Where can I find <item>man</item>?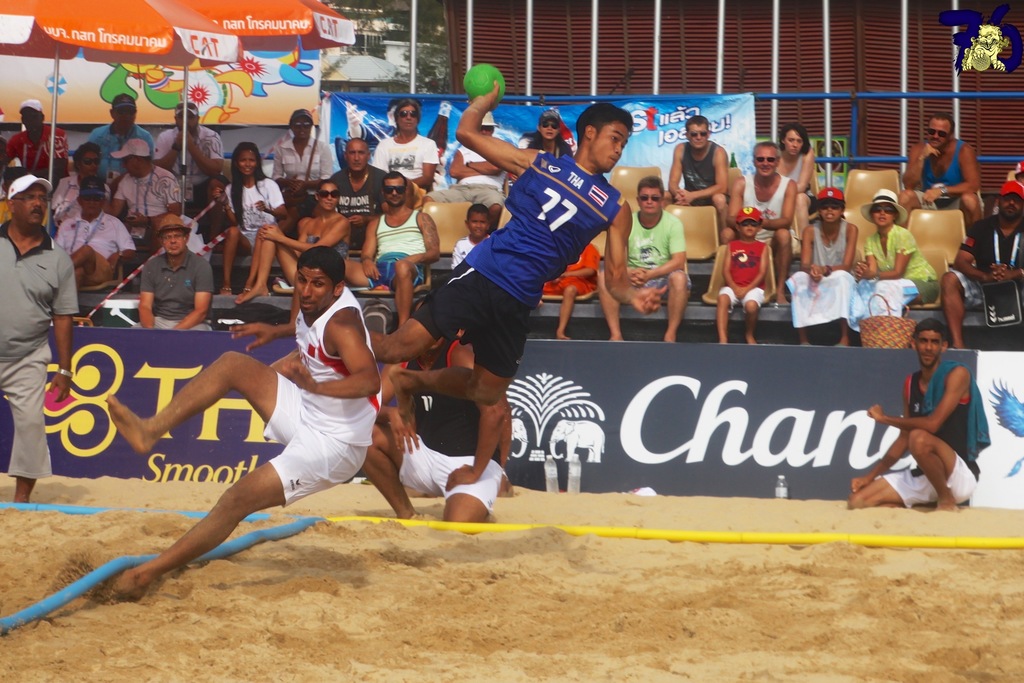
You can find it at [364, 100, 437, 235].
